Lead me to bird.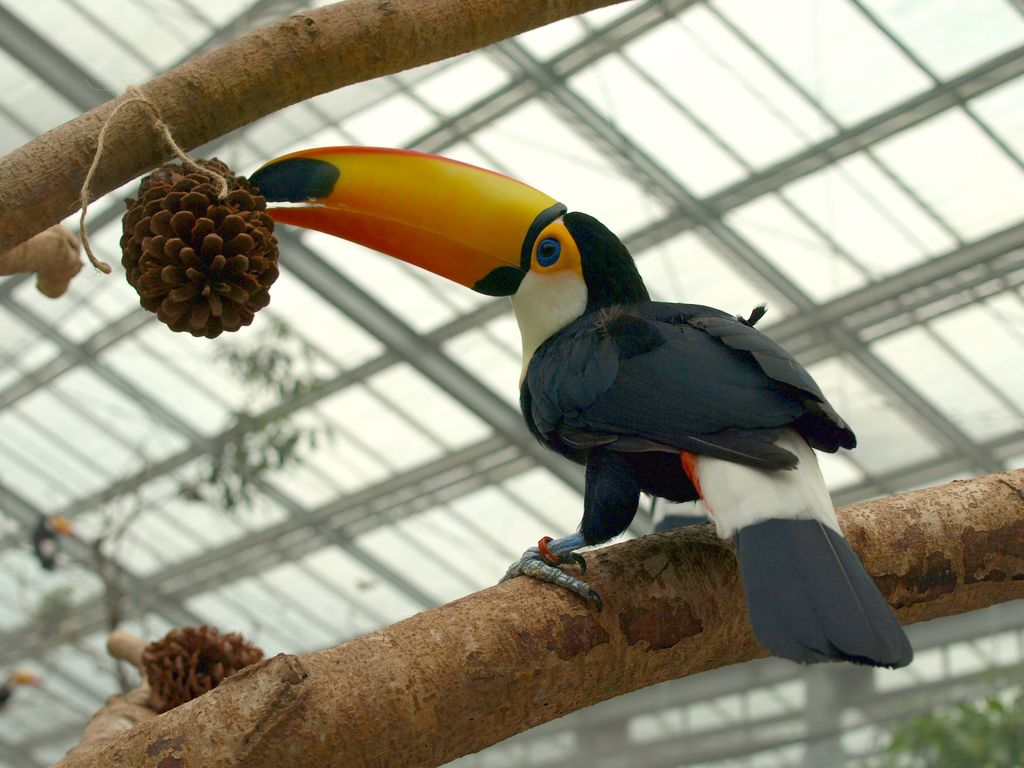
Lead to bbox=[228, 143, 922, 660].
